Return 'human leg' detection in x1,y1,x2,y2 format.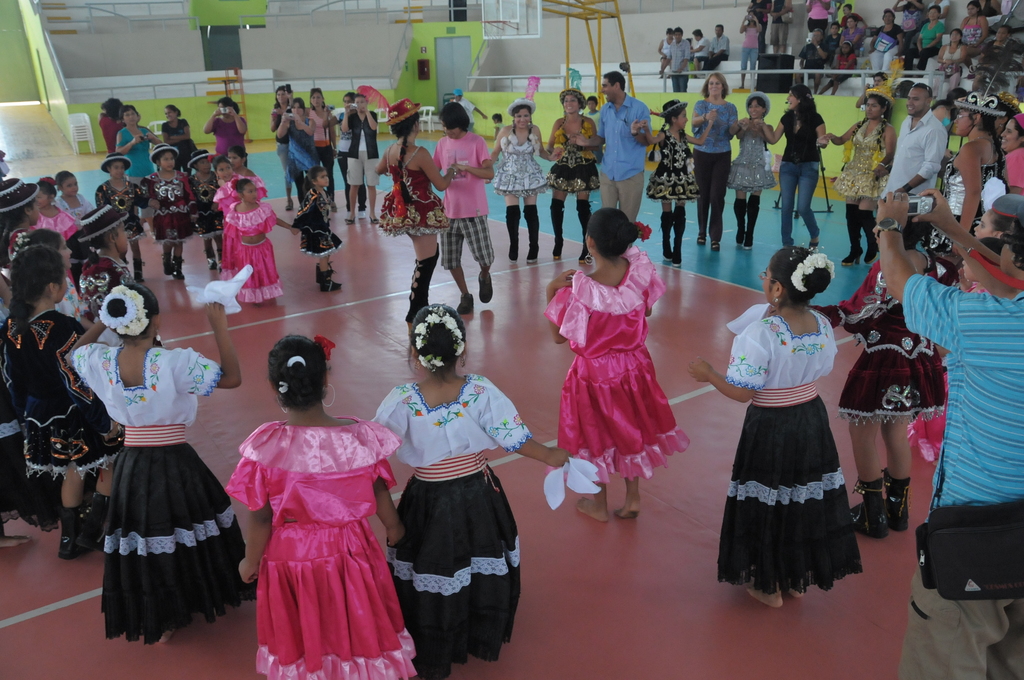
579,191,591,260.
